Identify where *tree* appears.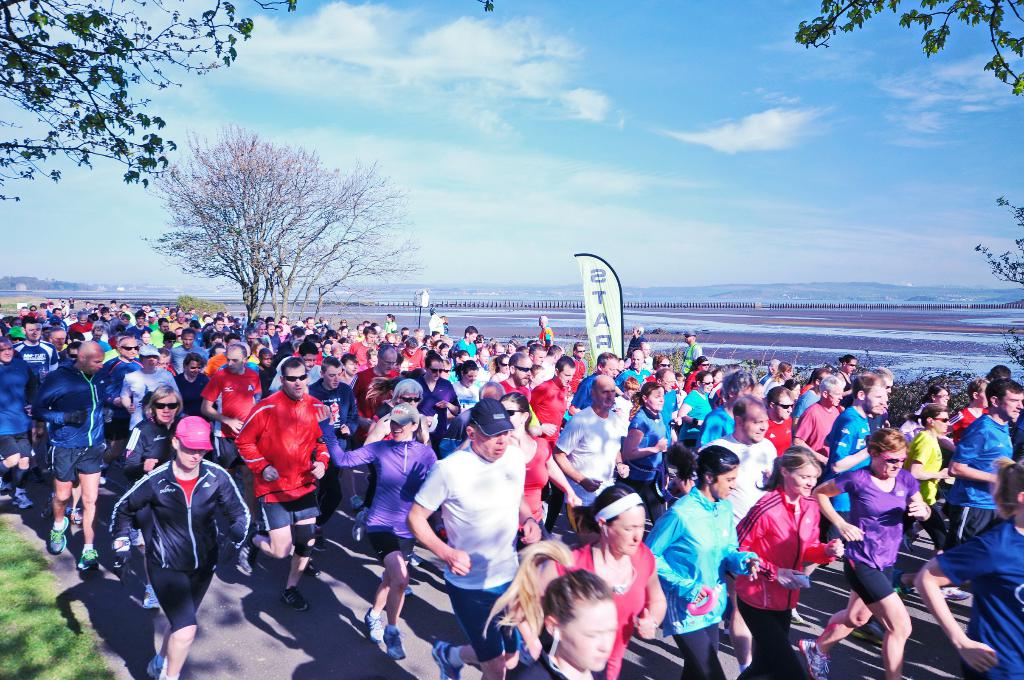
Appears at l=785, t=0, r=1023, b=120.
